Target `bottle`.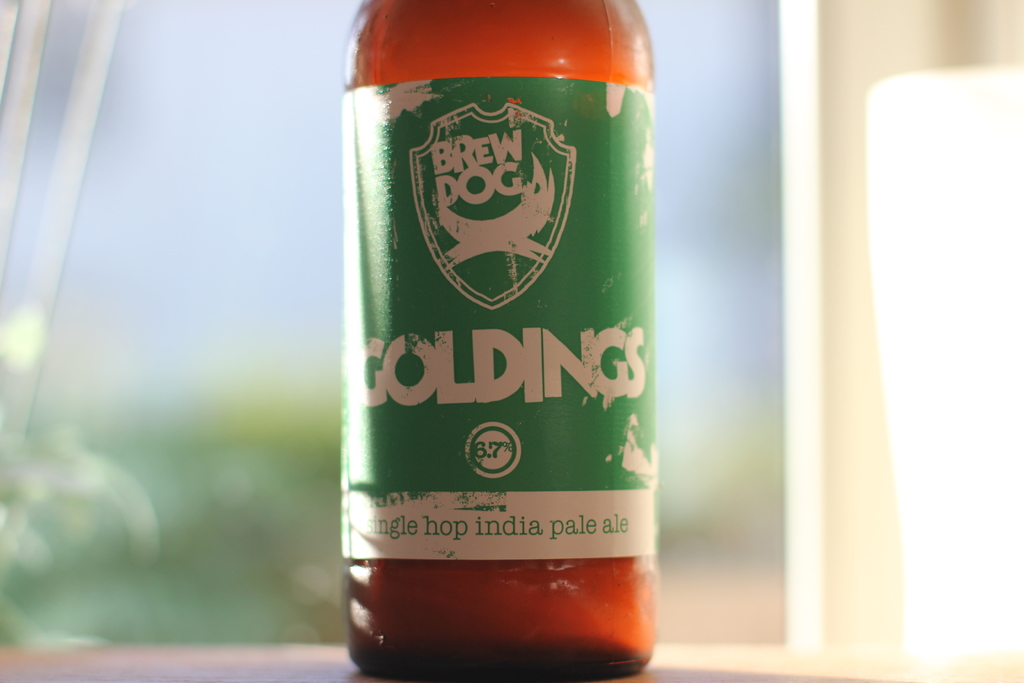
Target region: Rect(335, 4, 661, 682).
